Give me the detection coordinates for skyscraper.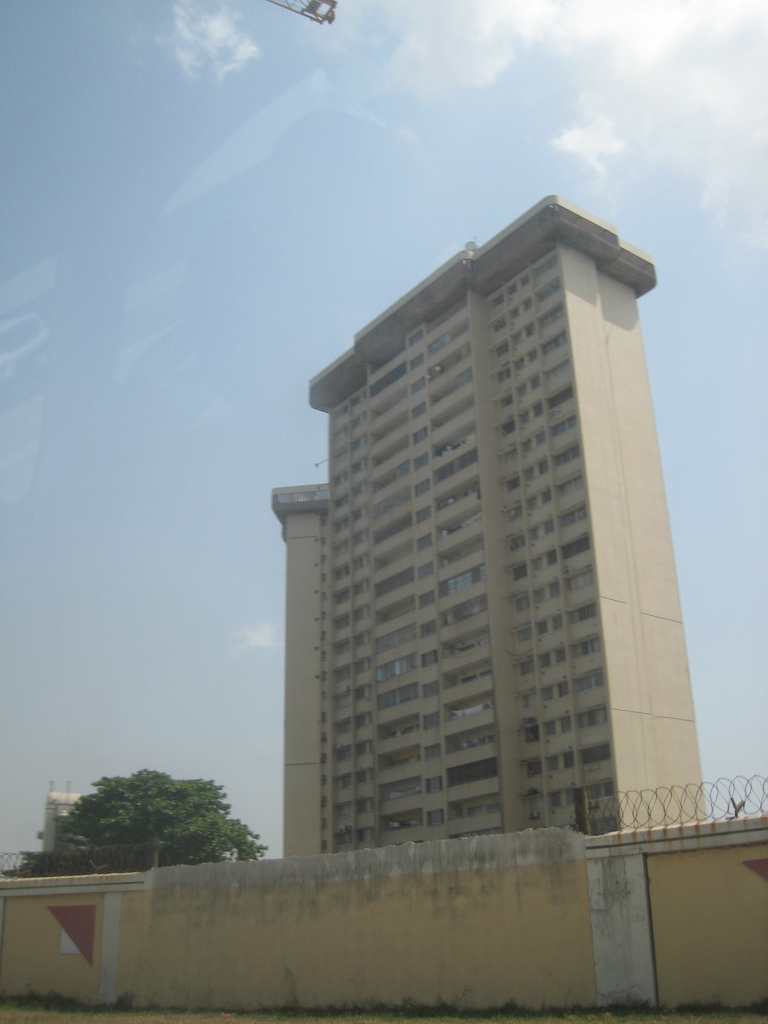
262:213:708:890.
